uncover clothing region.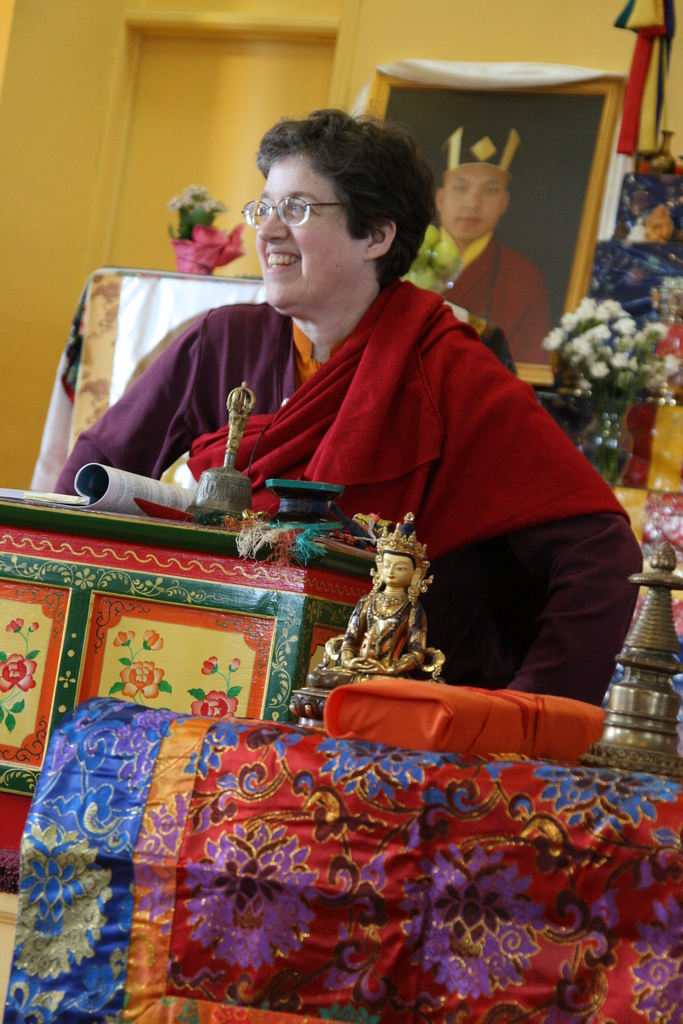
Uncovered: pyautogui.locateOnScreen(51, 292, 622, 740).
